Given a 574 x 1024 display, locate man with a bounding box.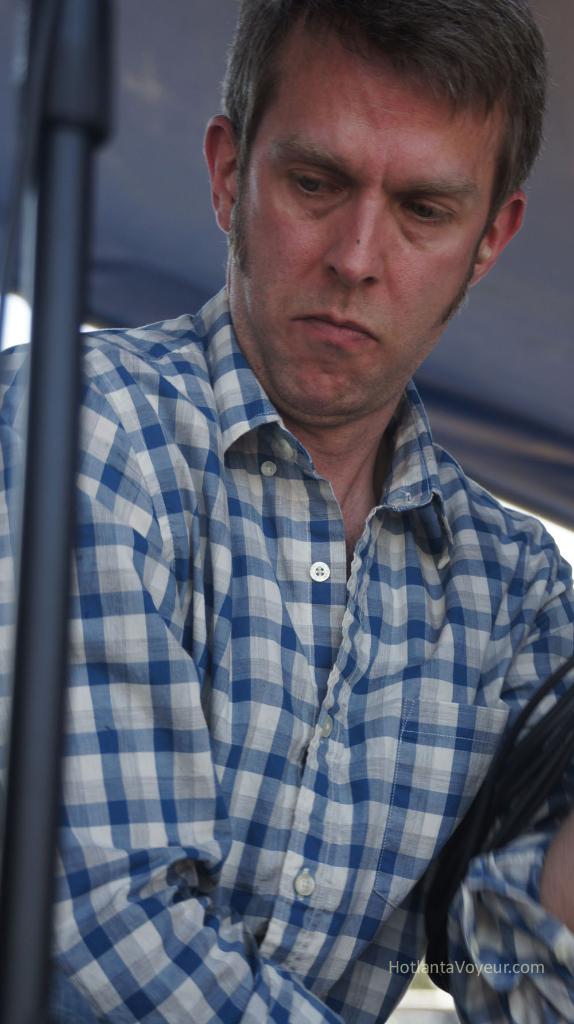
Located: l=0, t=3, r=573, b=1021.
